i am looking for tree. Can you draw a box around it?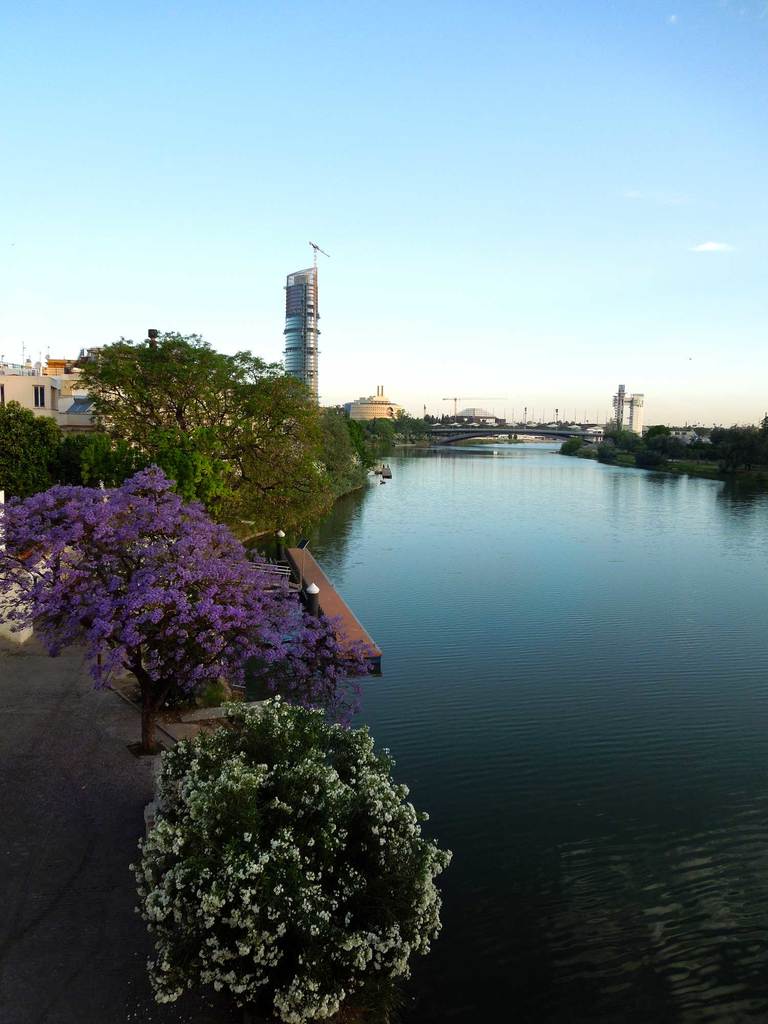
Sure, the bounding box is 627,402,673,470.
